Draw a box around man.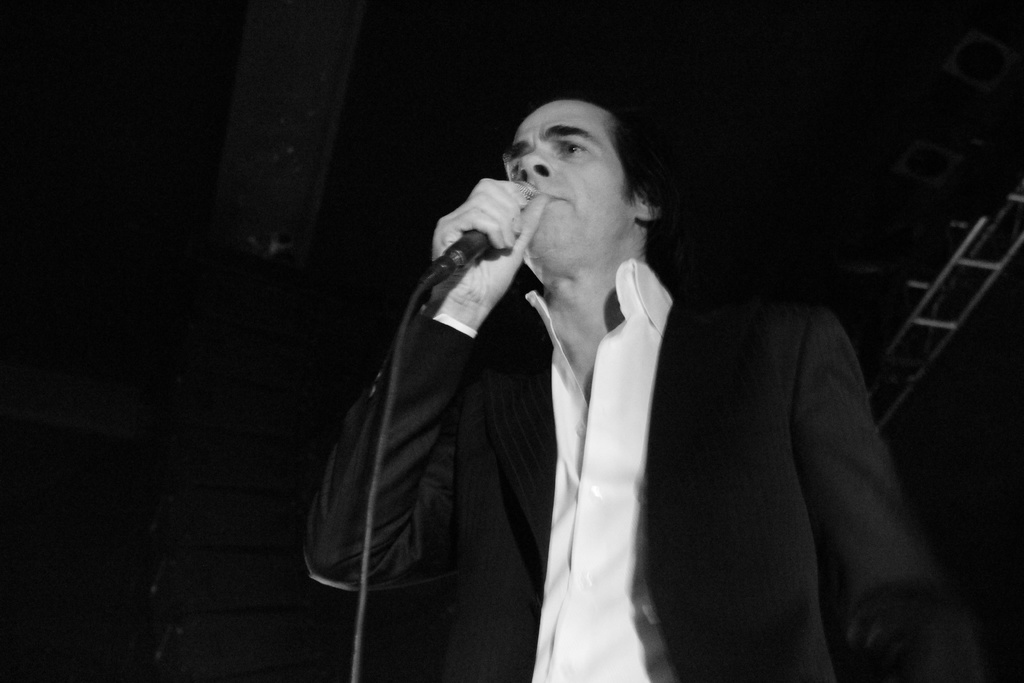
[x1=328, y1=94, x2=815, y2=668].
